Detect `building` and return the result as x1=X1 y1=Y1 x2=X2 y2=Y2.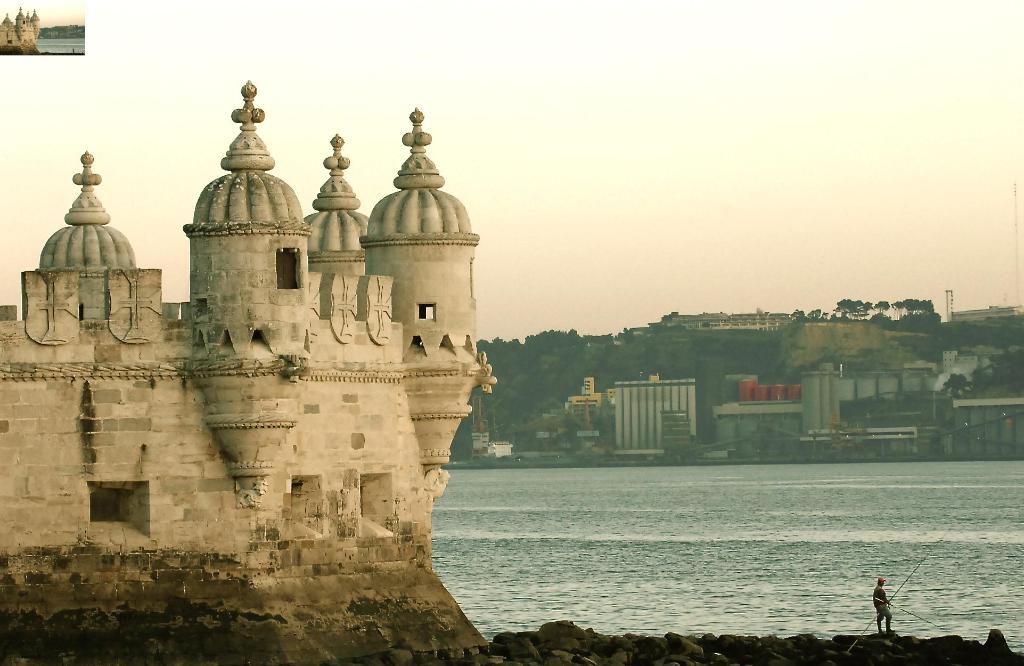
x1=700 y1=370 x2=928 y2=426.
